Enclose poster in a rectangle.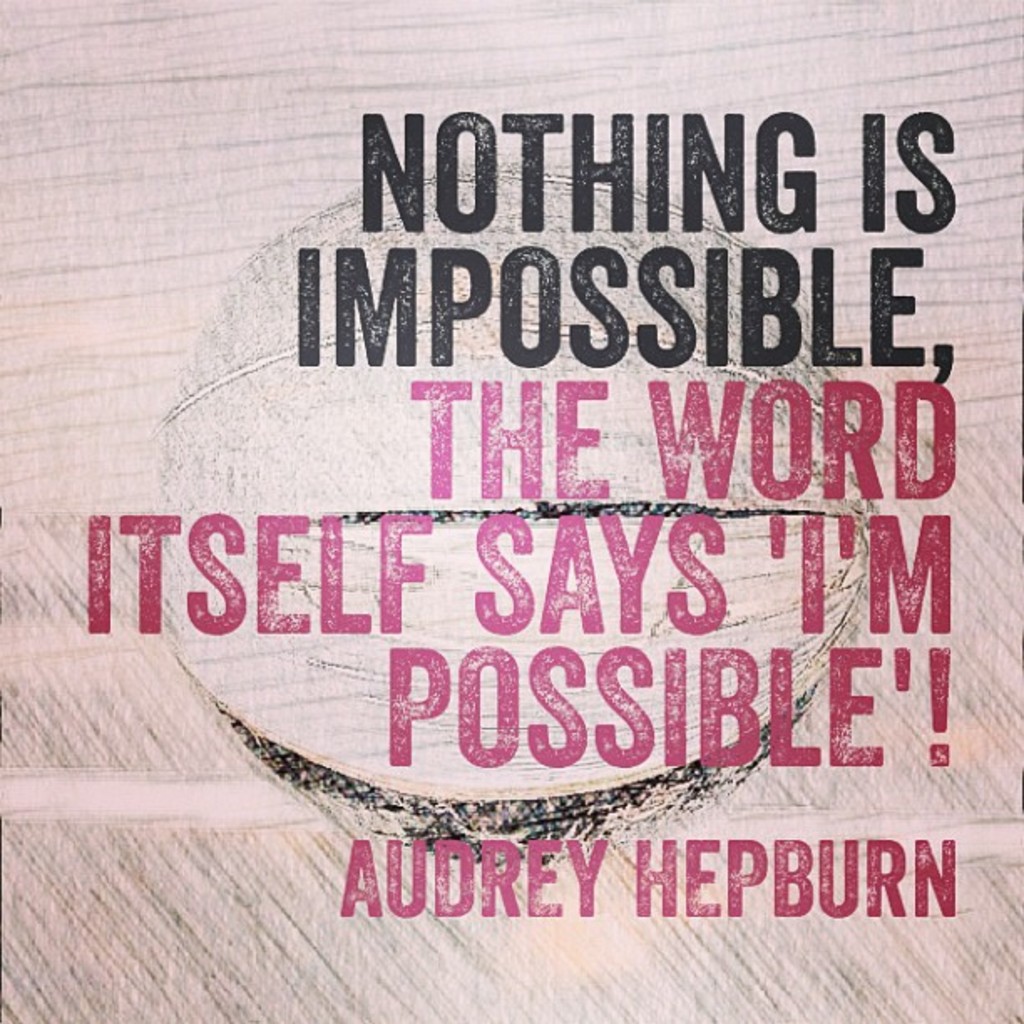
(x1=3, y1=0, x2=1022, y2=1016).
